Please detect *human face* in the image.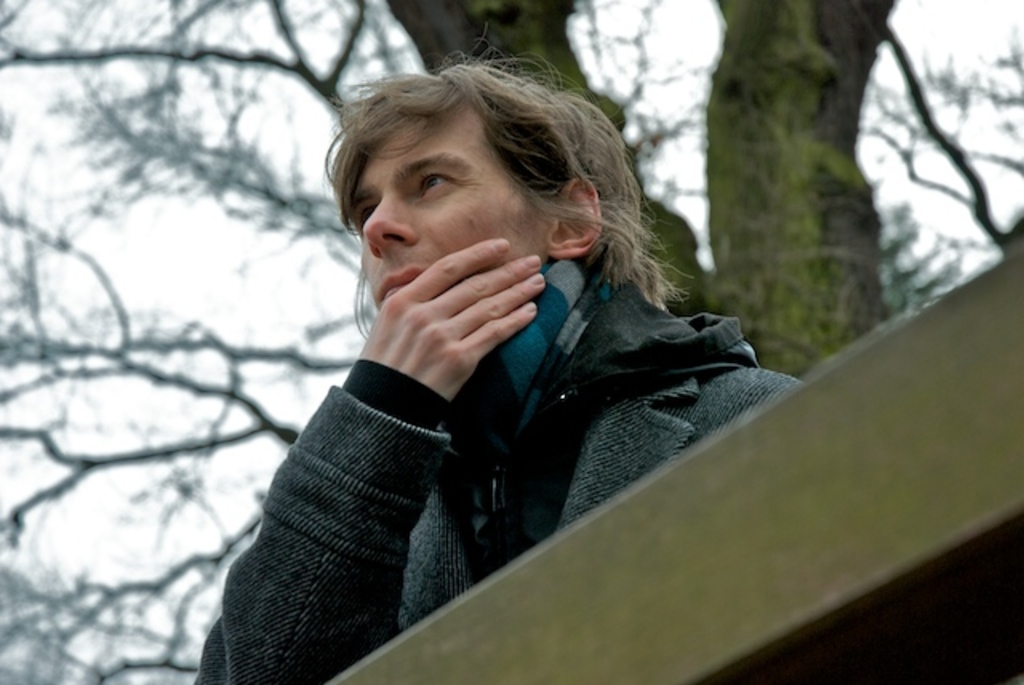
crop(344, 94, 544, 318).
